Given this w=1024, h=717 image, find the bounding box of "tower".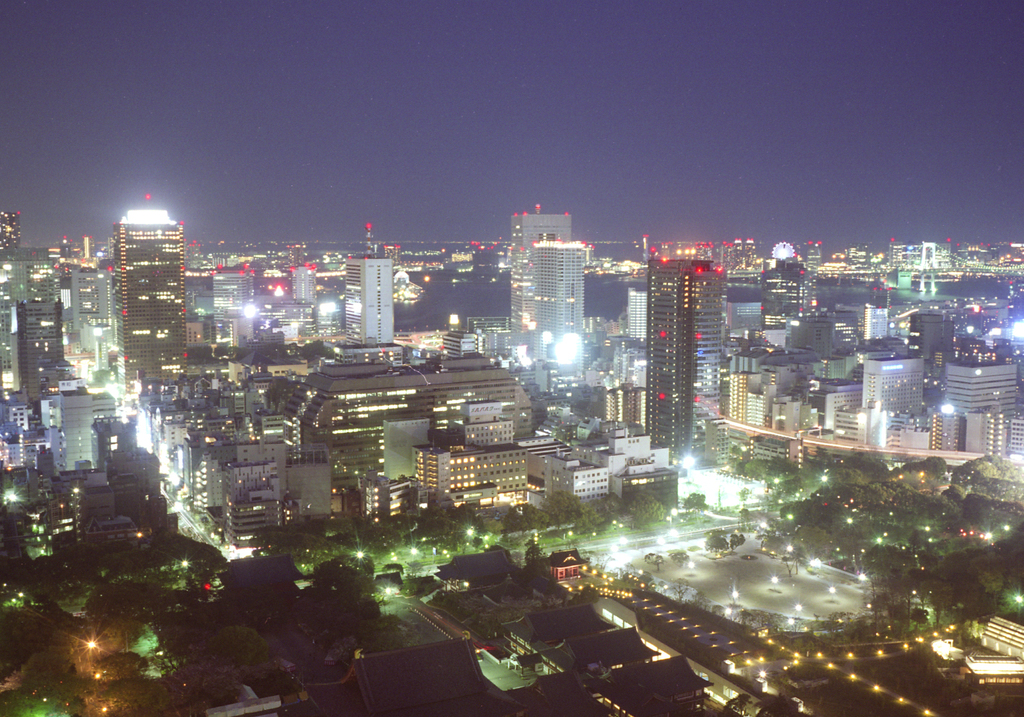
(x1=646, y1=242, x2=723, y2=471).
